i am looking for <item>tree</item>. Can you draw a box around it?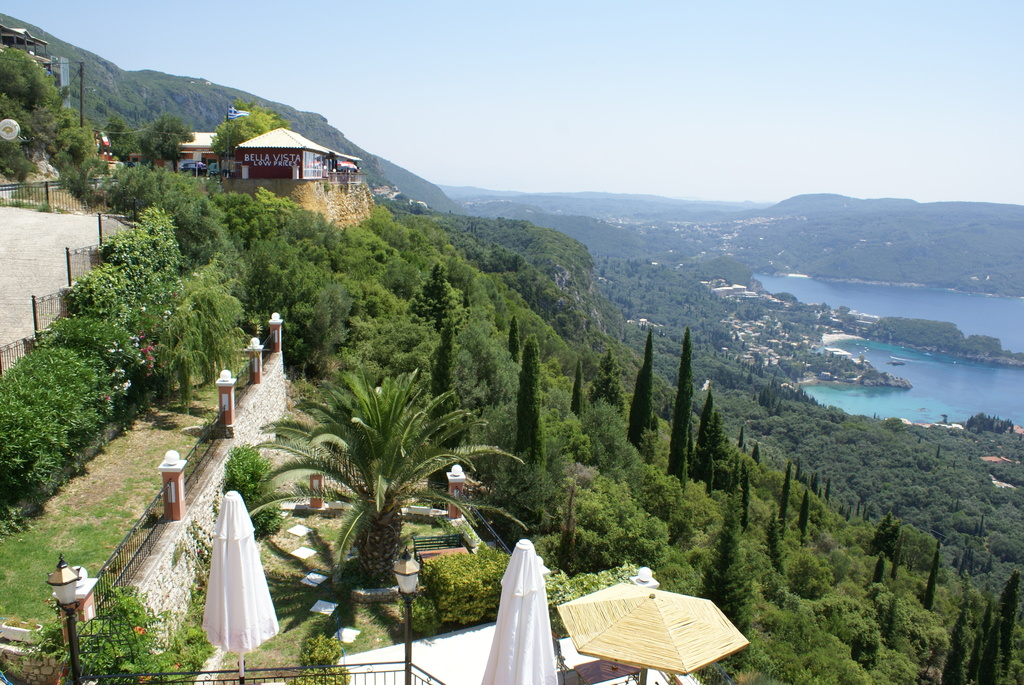
Sure, the bounding box is l=242, t=322, r=493, b=638.
